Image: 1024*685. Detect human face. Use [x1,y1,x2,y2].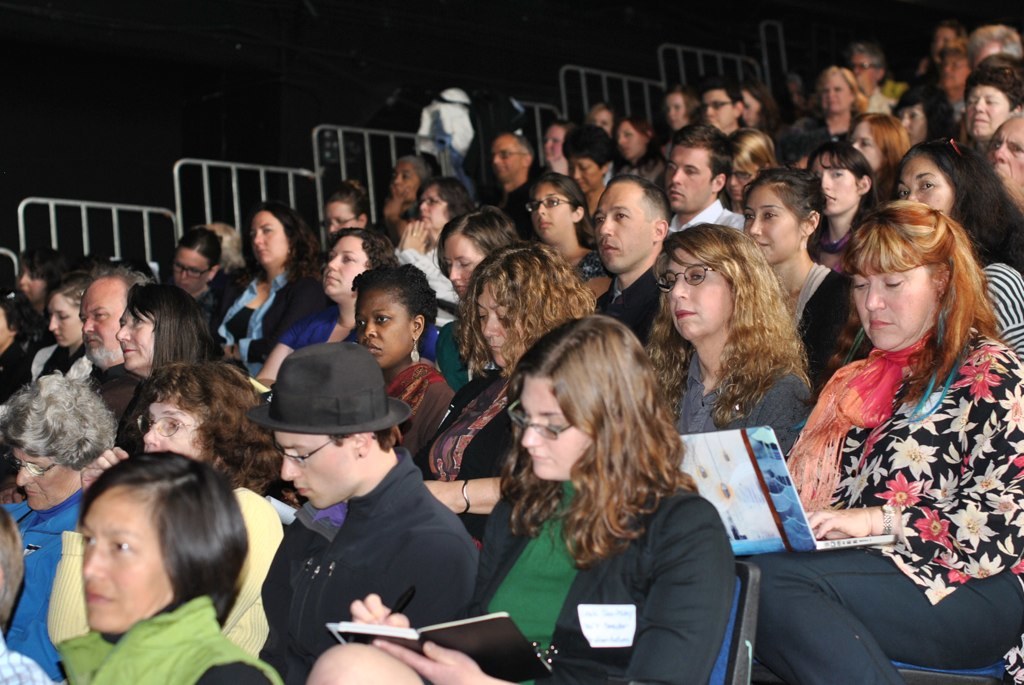
[591,181,644,278].
